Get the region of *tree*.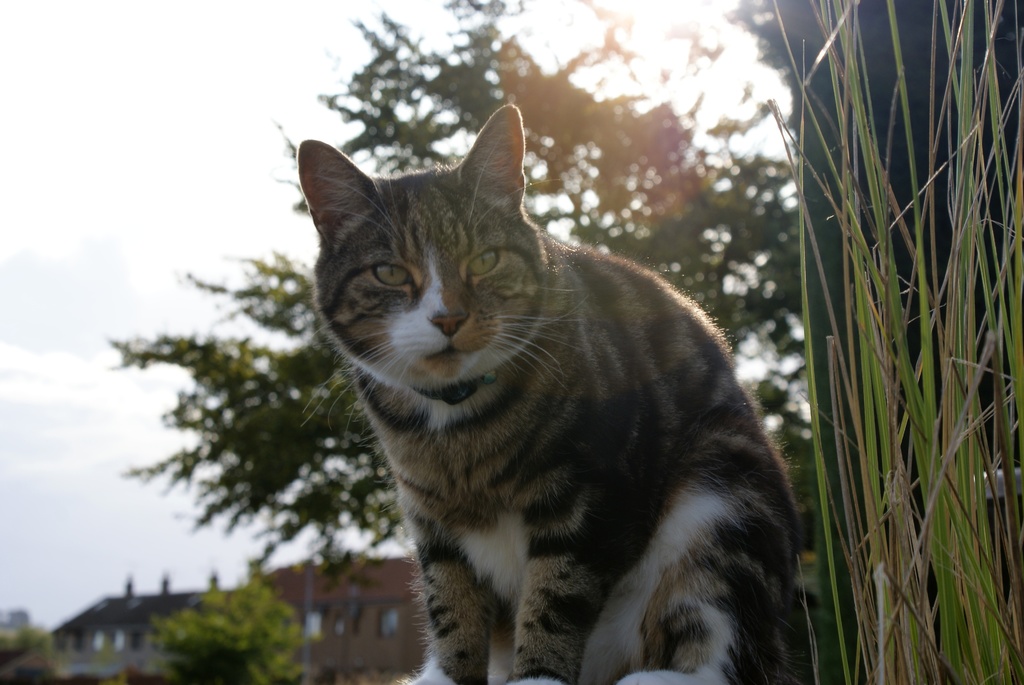
[left=107, top=0, right=814, bottom=601].
